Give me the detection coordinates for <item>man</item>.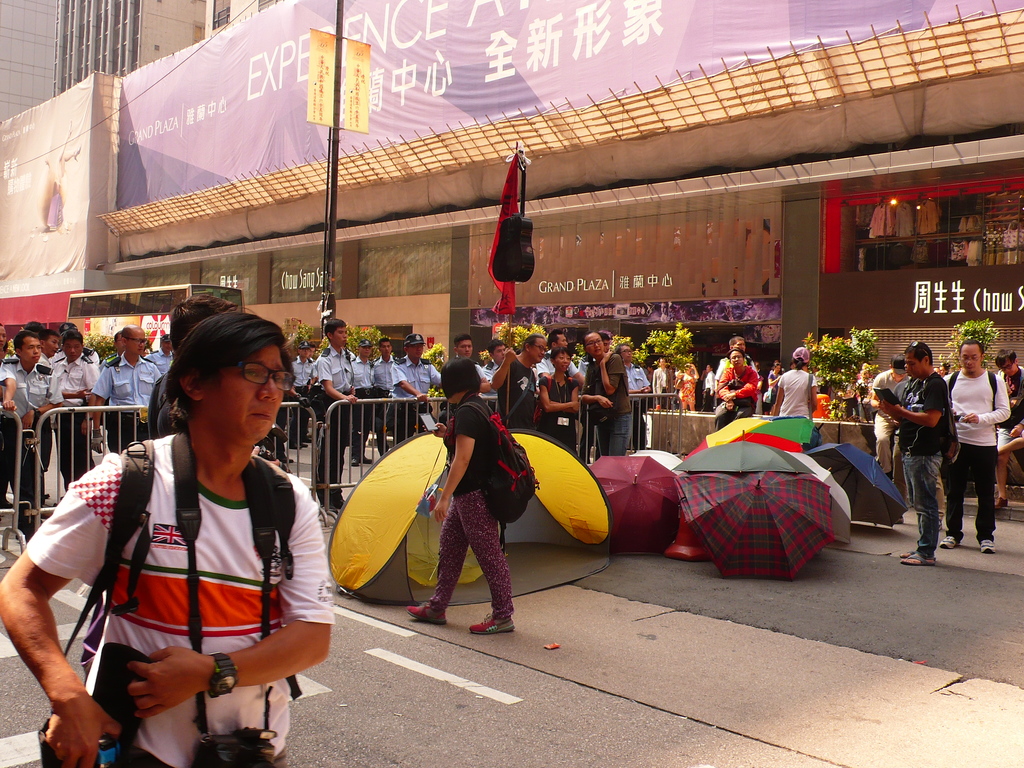
select_region(0, 312, 340, 767).
